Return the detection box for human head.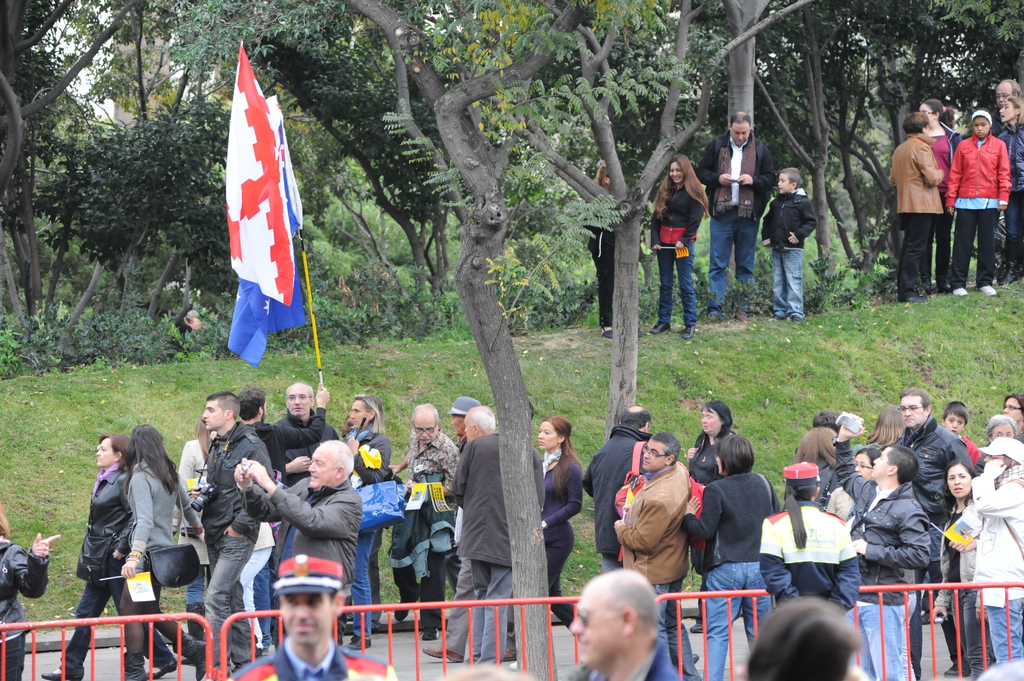
[467, 405, 495, 441].
